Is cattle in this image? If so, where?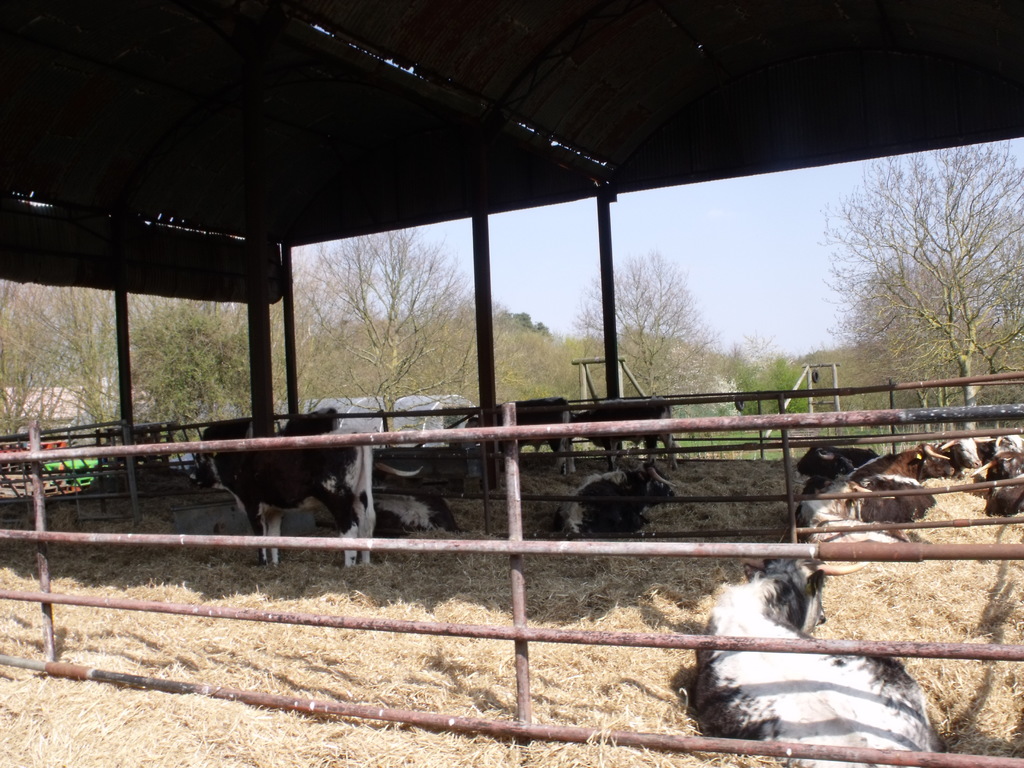
Yes, at 273,405,425,575.
